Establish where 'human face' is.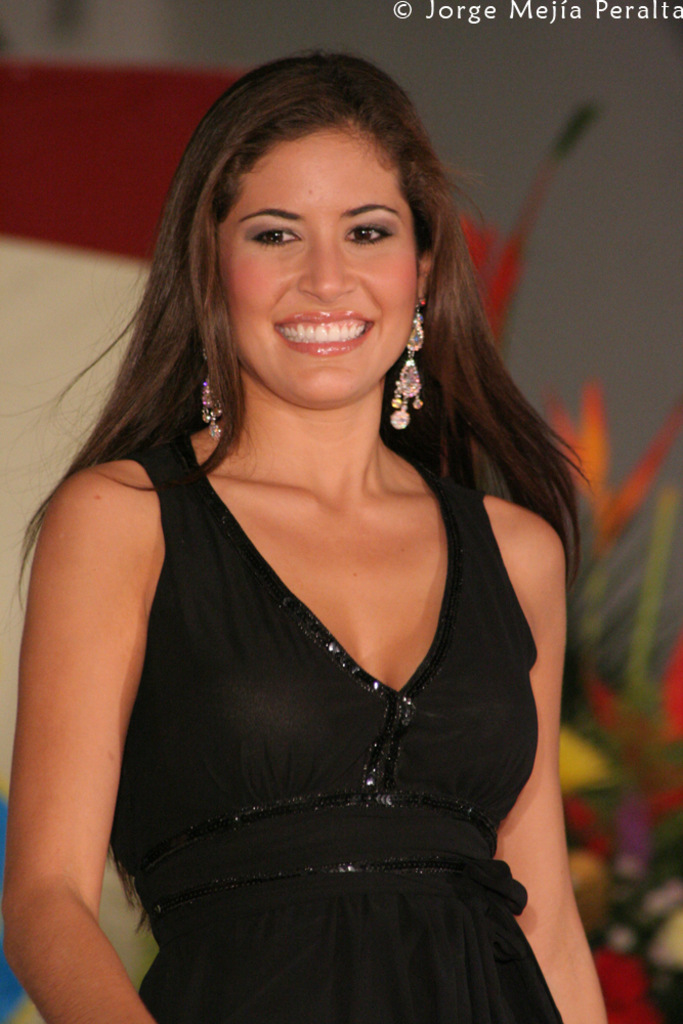
Established at <bbox>218, 130, 417, 406</bbox>.
